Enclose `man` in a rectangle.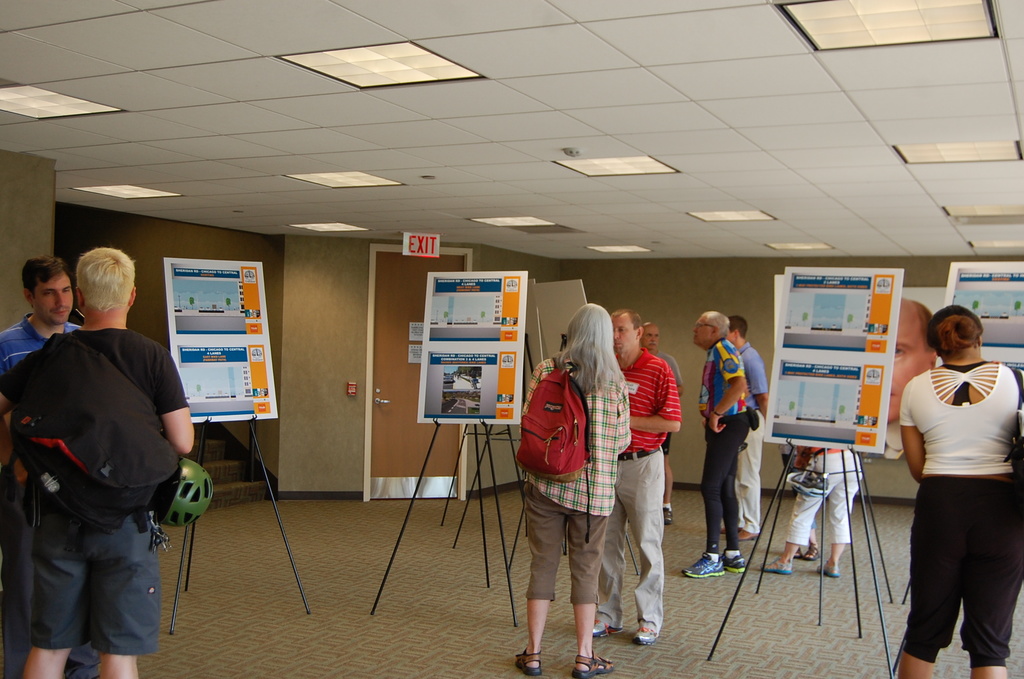
left=641, top=322, right=680, bottom=528.
